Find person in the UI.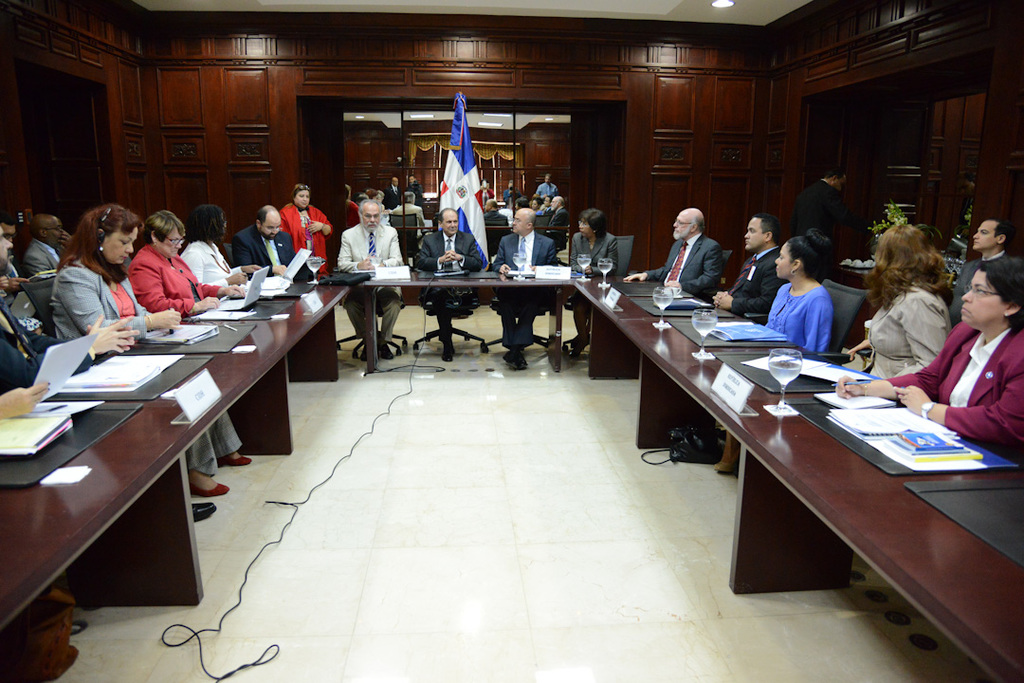
UI element at [x1=854, y1=221, x2=969, y2=393].
